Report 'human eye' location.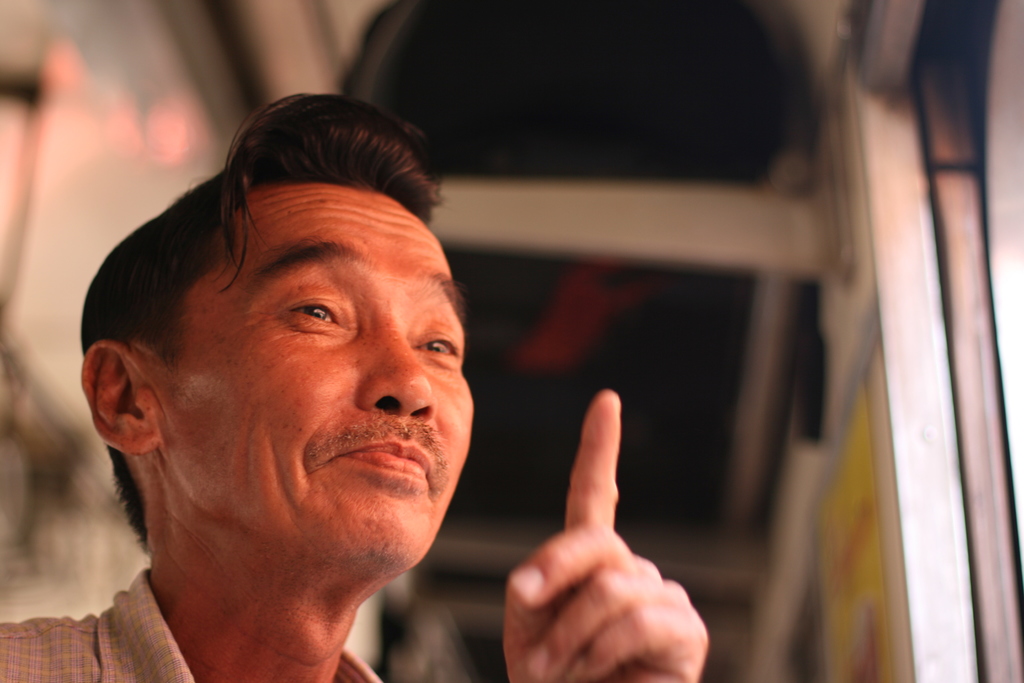
Report: 405, 331, 464, 362.
